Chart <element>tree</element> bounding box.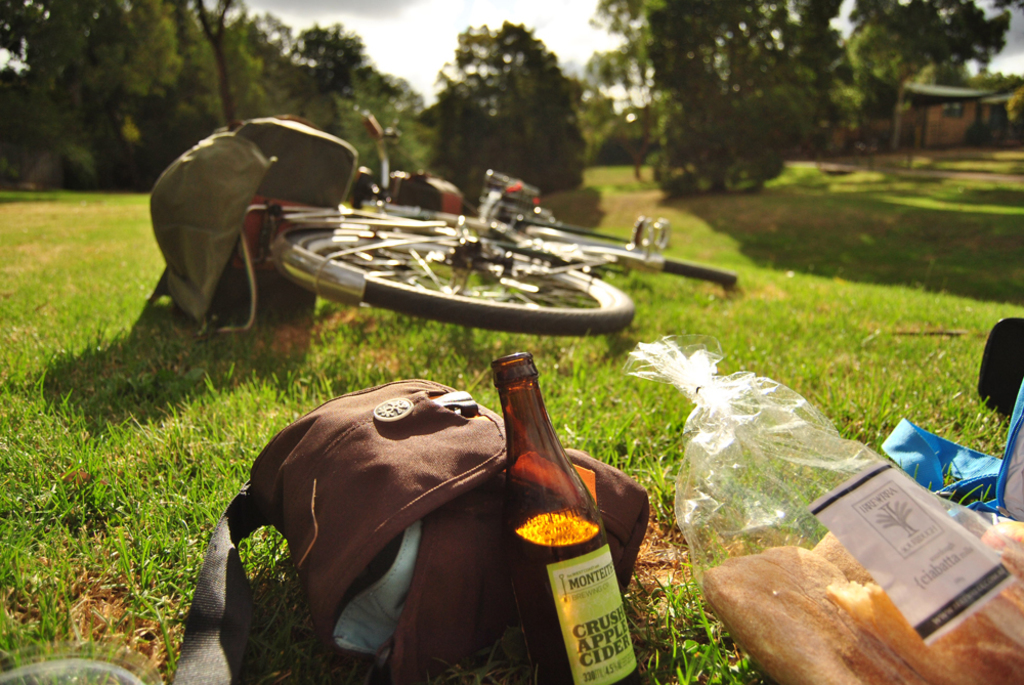
Charted: rect(546, 10, 947, 188).
